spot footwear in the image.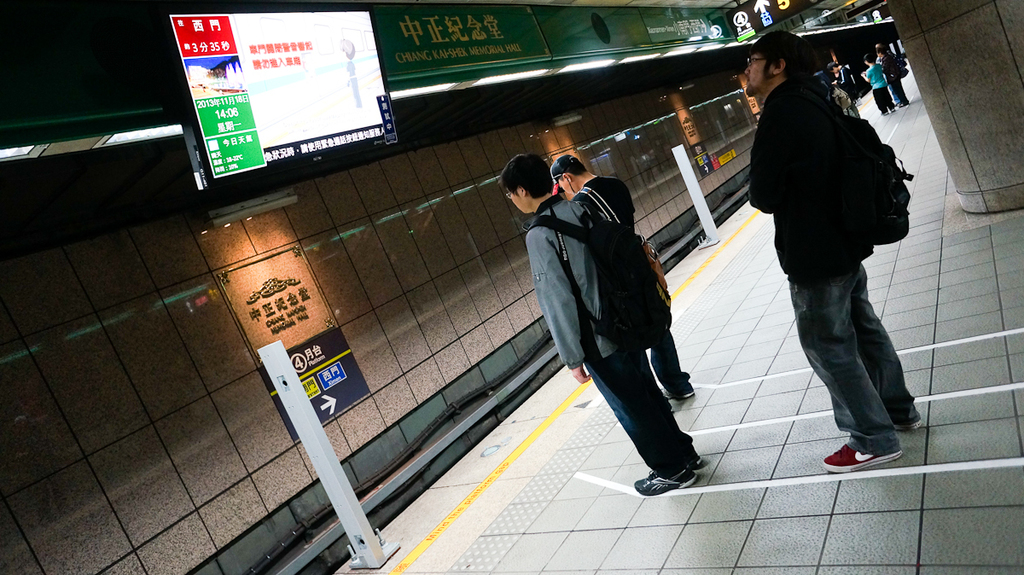
footwear found at crop(662, 387, 695, 401).
